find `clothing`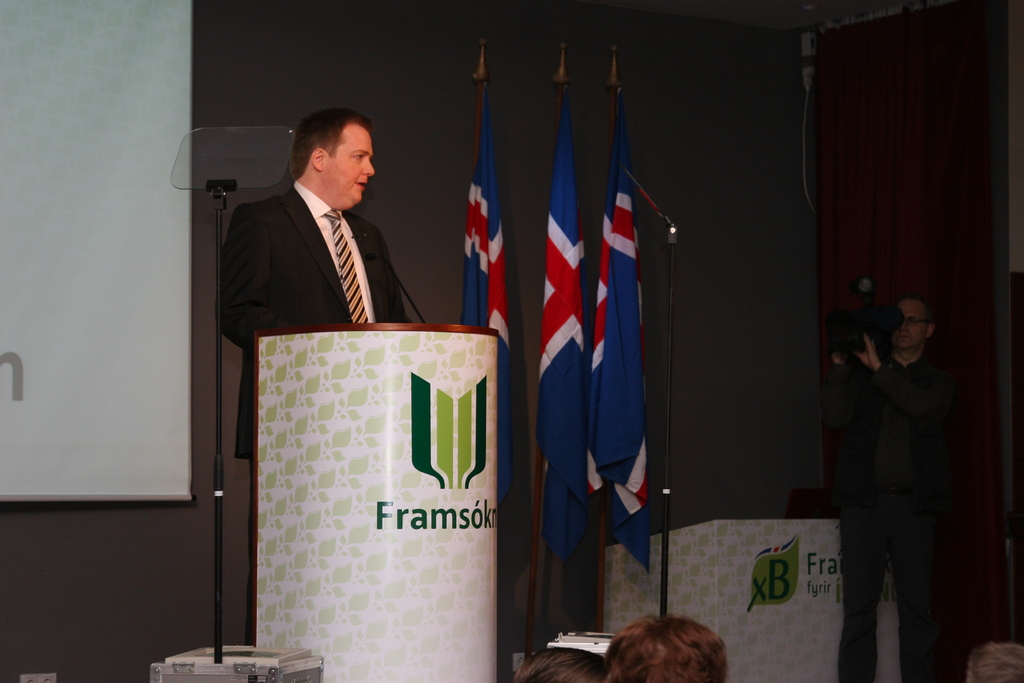
{"x1": 841, "y1": 290, "x2": 968, "y2": 654}
